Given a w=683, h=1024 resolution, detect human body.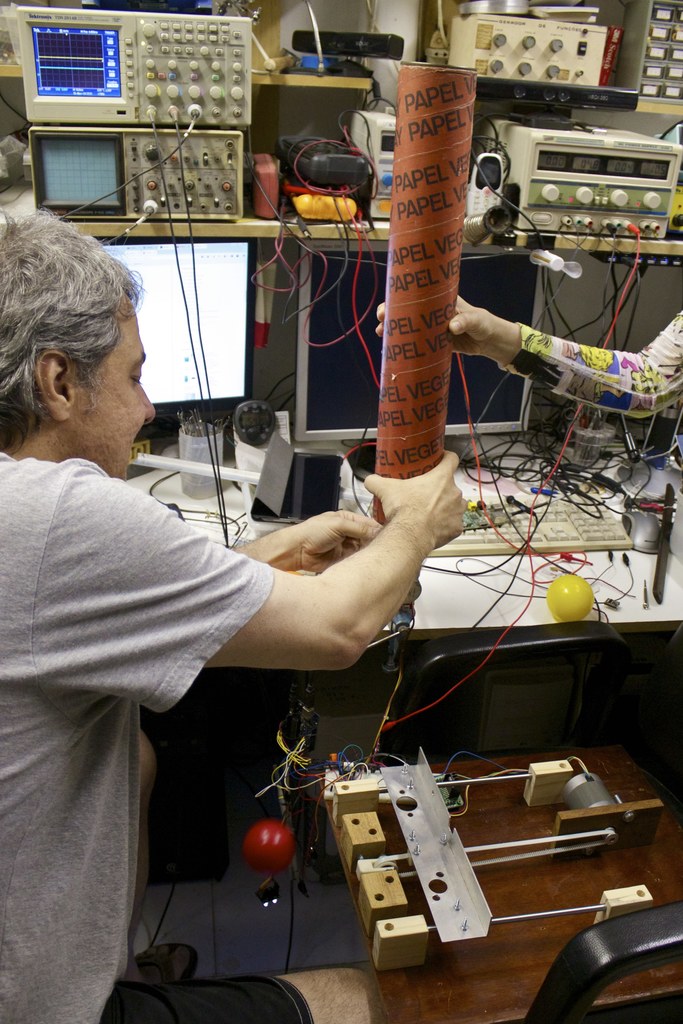
<region>40, 137, 522, 1023</region>.
